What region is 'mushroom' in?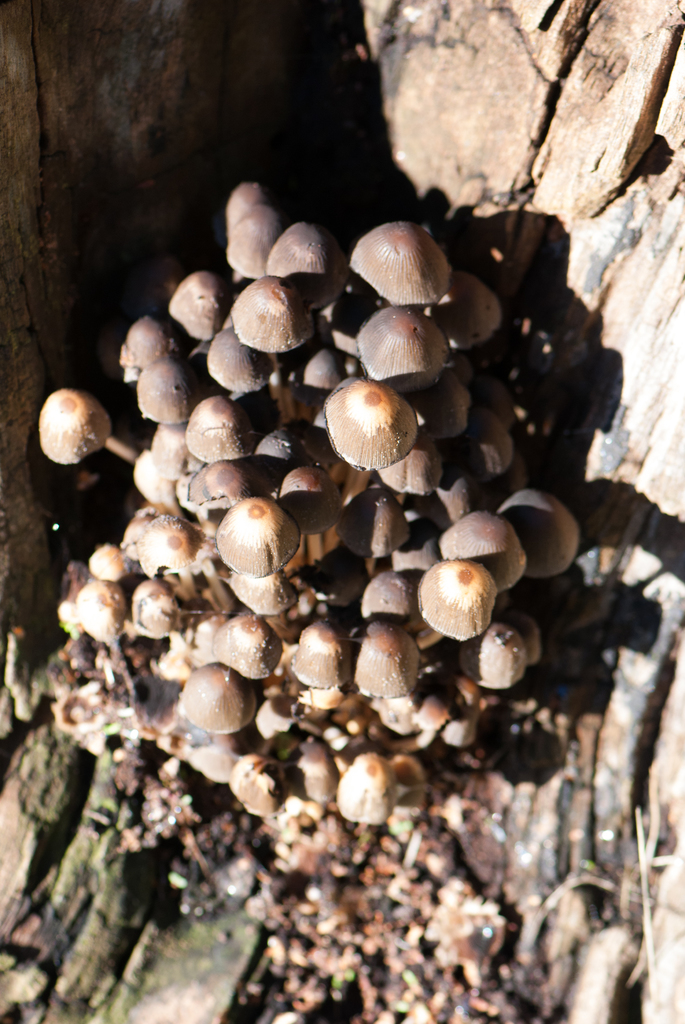
[x1=212, y1=490, x2=300, y2=580].
